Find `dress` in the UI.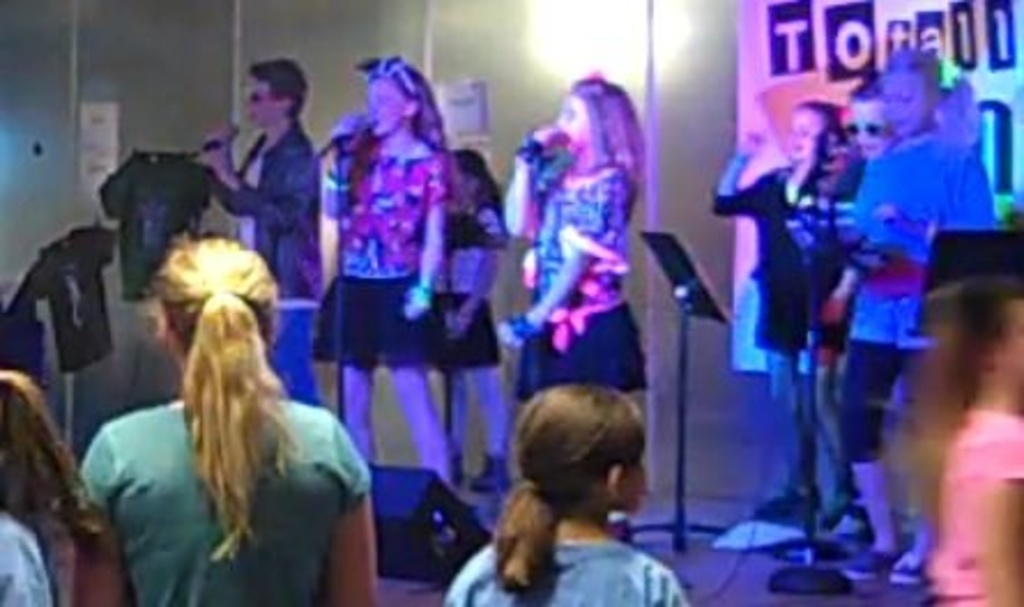
UI element at bbox=(446, 533, 695, 605).
